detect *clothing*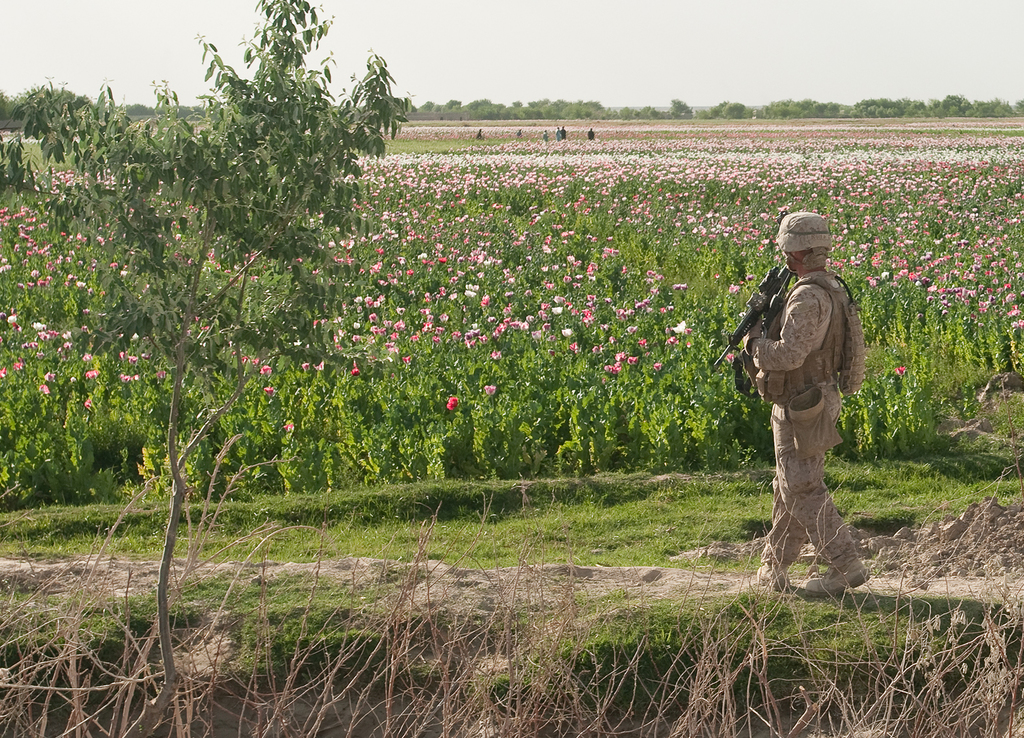
pyautogui.locateOnScreen(726, 207, 877, 580)
